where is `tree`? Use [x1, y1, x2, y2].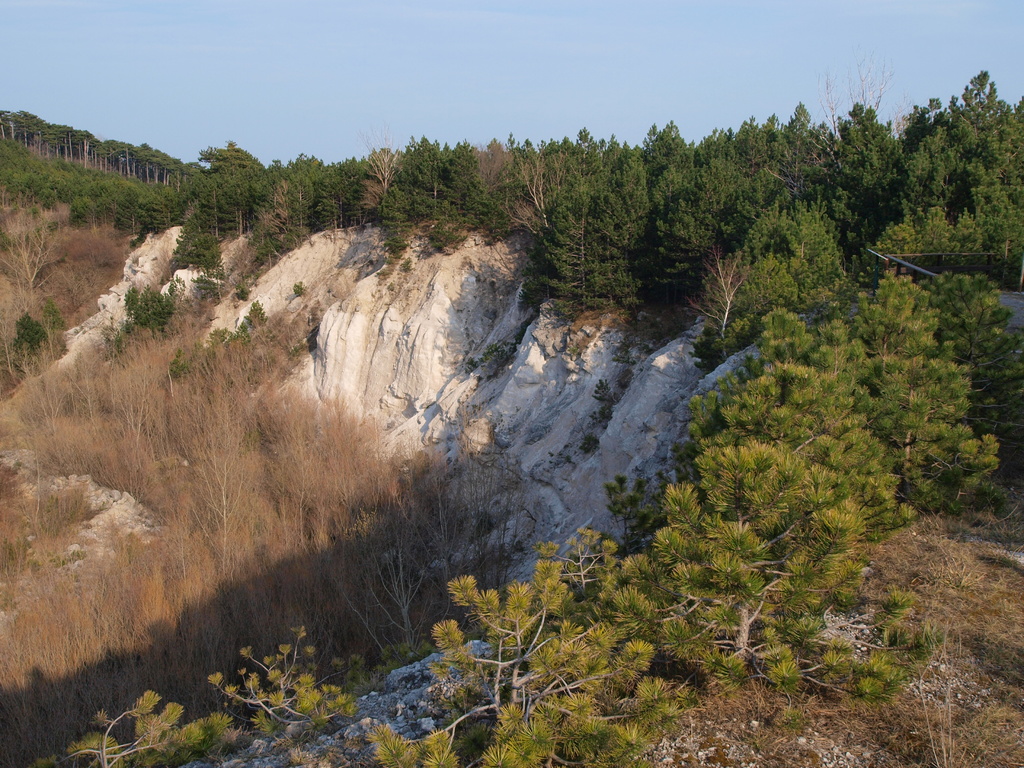
[706, 264, 965, 567].
